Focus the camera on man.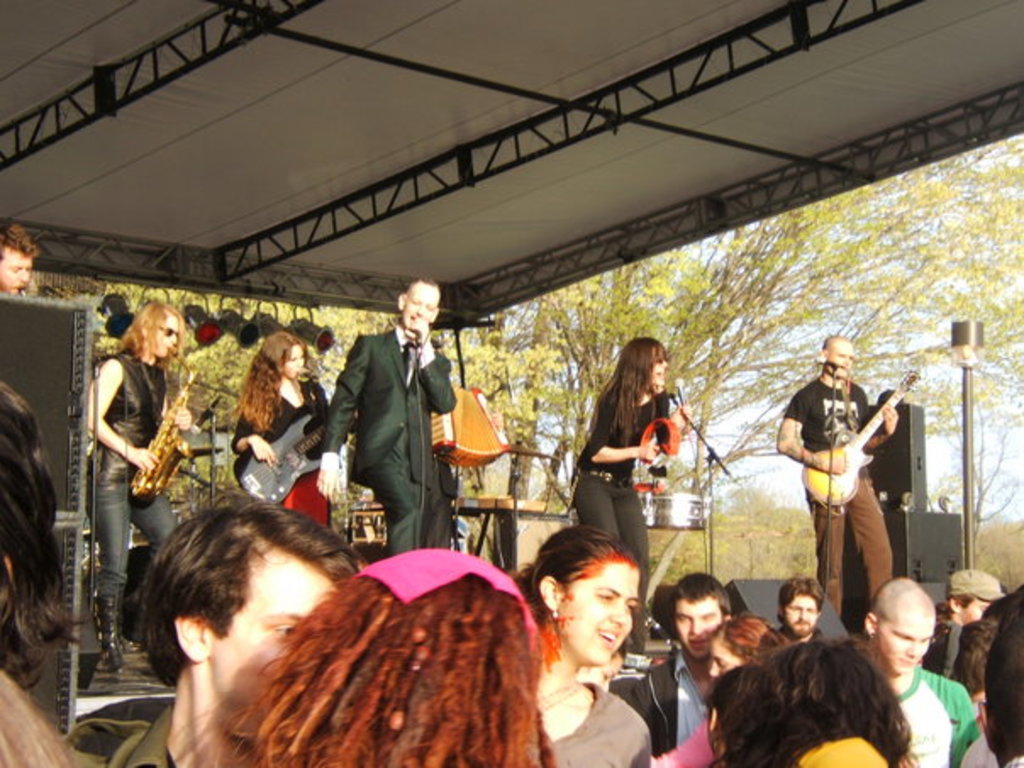
Focus region: region(317, 280, 454, 549).
